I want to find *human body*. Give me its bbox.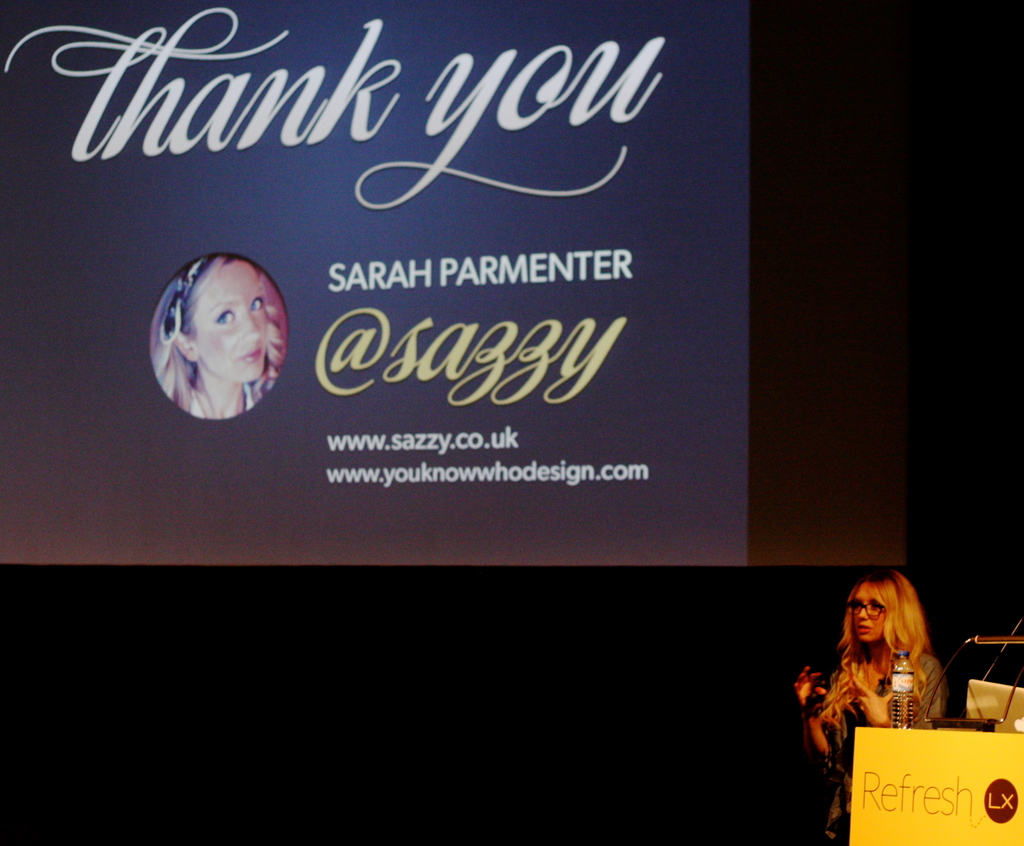
(left=812, top=568, right=950, bottom=789).
